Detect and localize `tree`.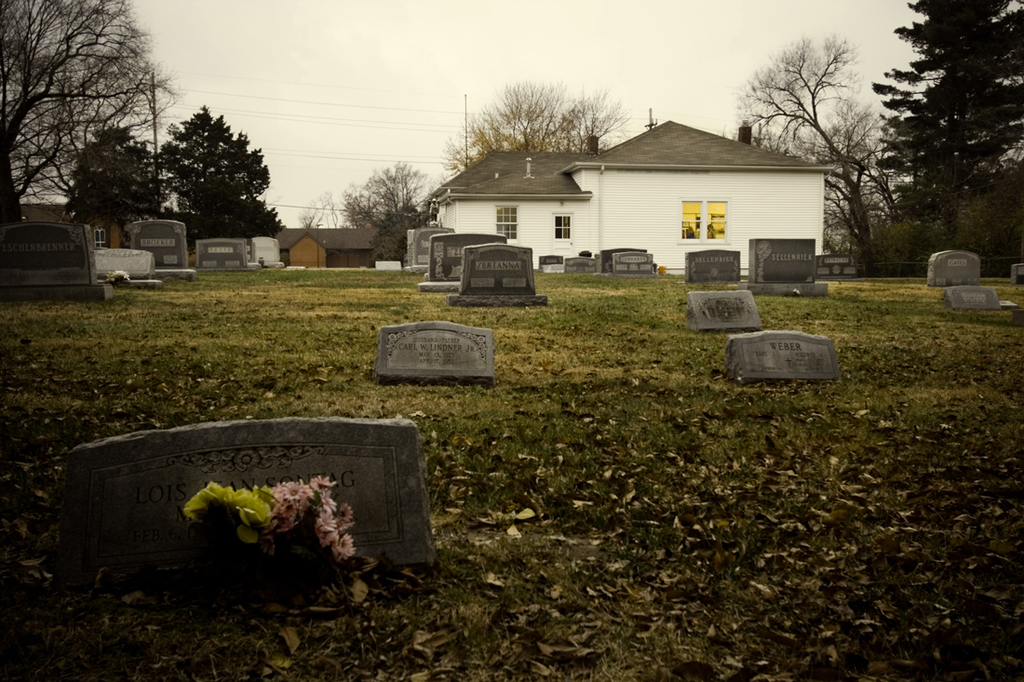
Localized at locate(0, 0, 180, 229).
